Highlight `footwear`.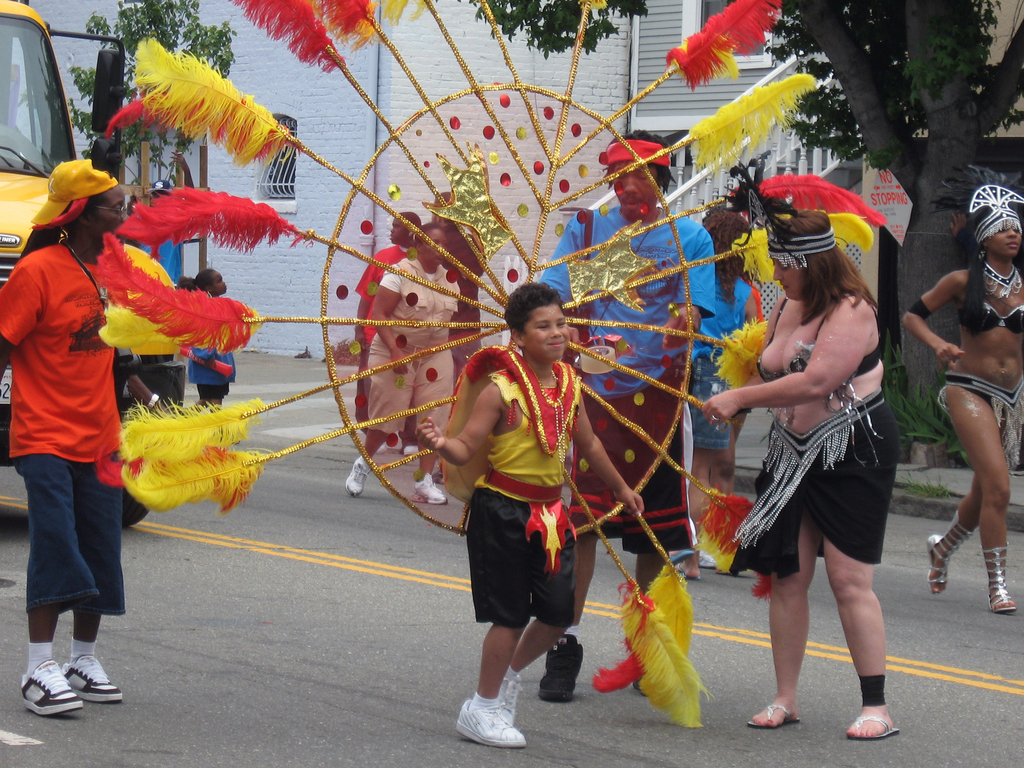
Highlighted region: locate(930, 524, 954, 602).
